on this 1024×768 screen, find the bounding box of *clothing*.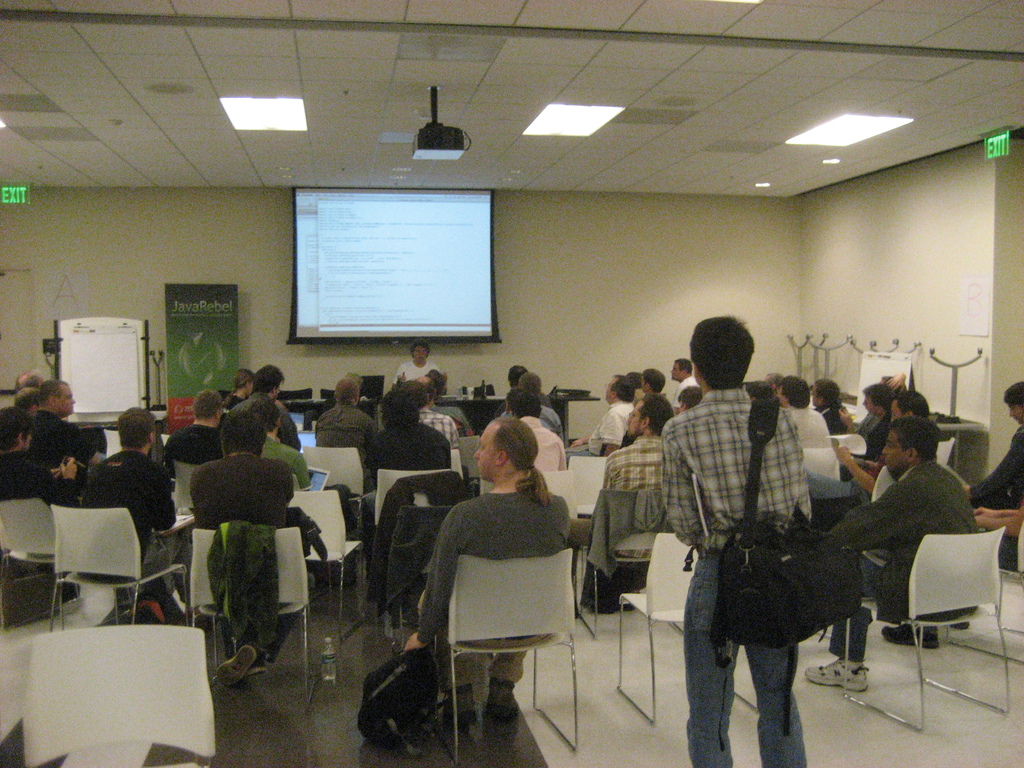
Bounding box: [671, 373, 697, 405].
